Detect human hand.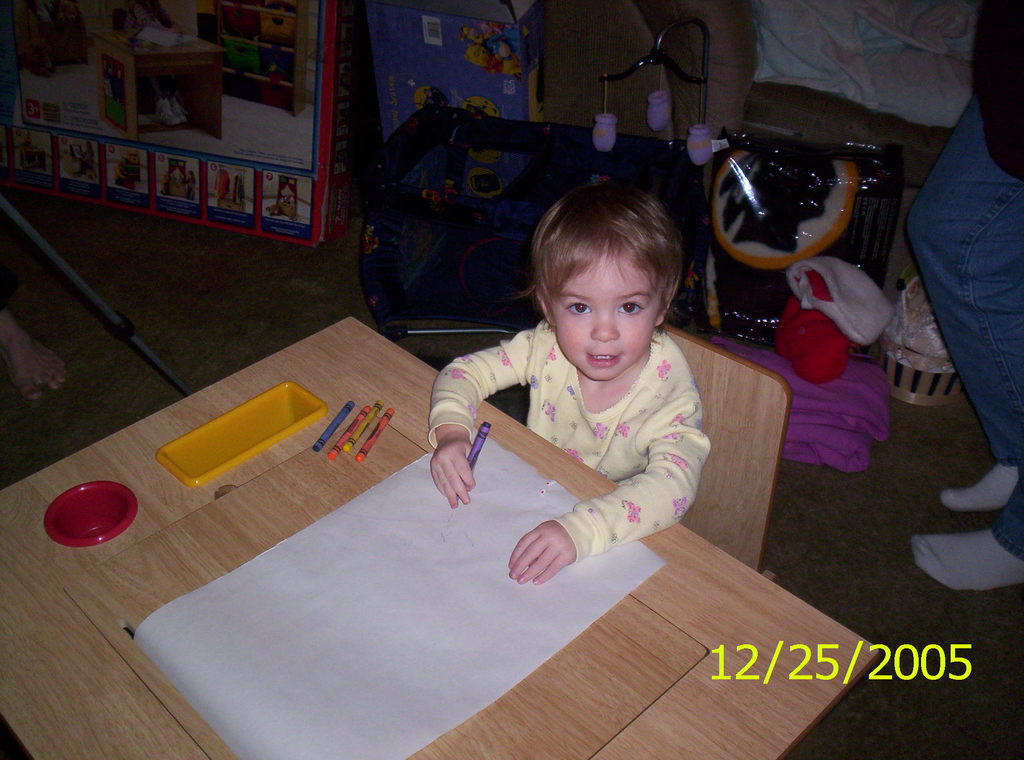
Detected at select_region(509, 519, 575, 586).
